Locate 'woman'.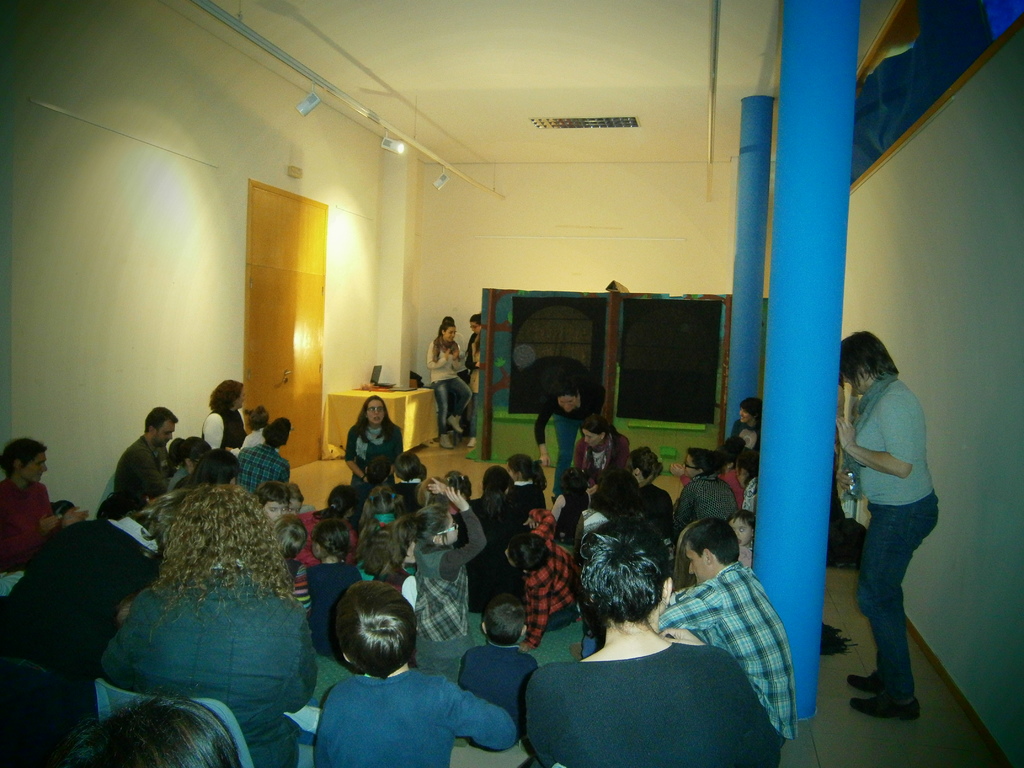
Bounding box: left=829, top=330, right=940, bottom=719.
